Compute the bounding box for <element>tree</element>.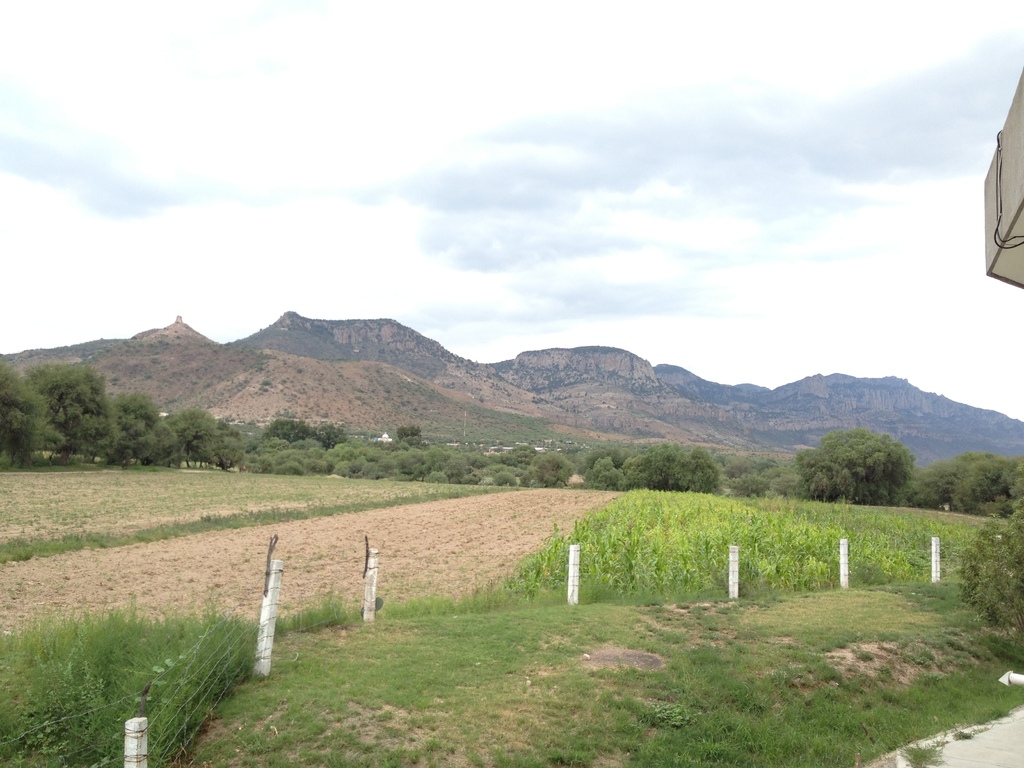
l=891, t=445, r=1023, b=513.
